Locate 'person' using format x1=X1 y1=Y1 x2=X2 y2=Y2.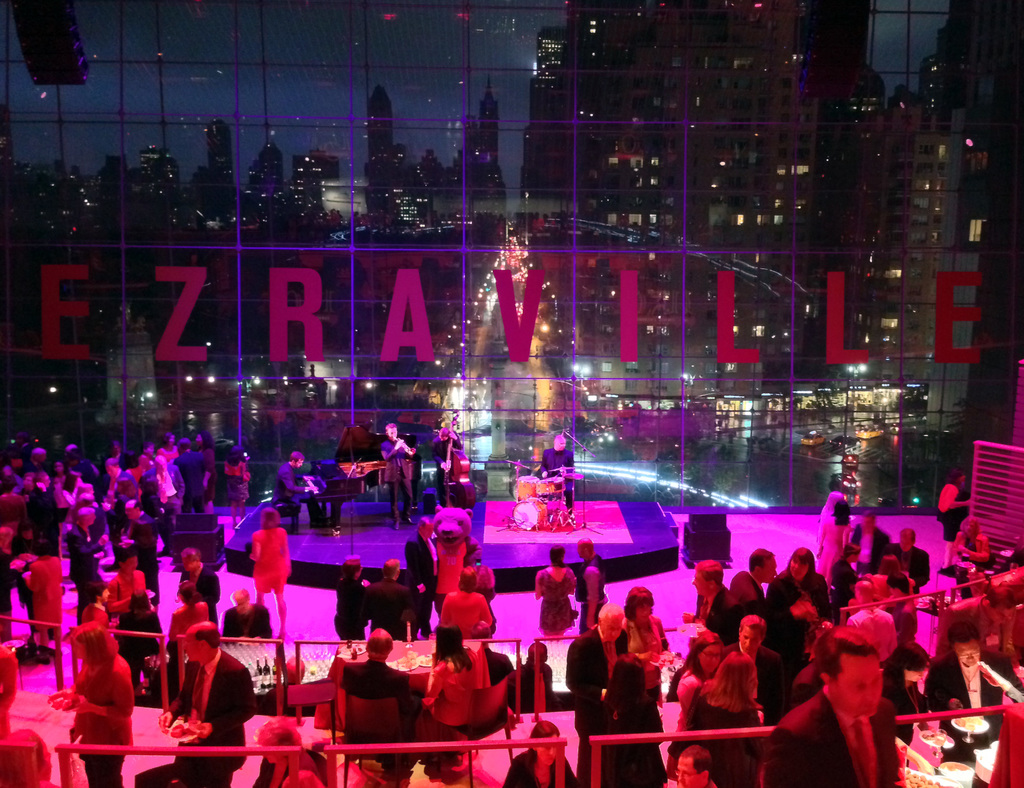
x1=366 y1=557 x2=426 y2=638.
